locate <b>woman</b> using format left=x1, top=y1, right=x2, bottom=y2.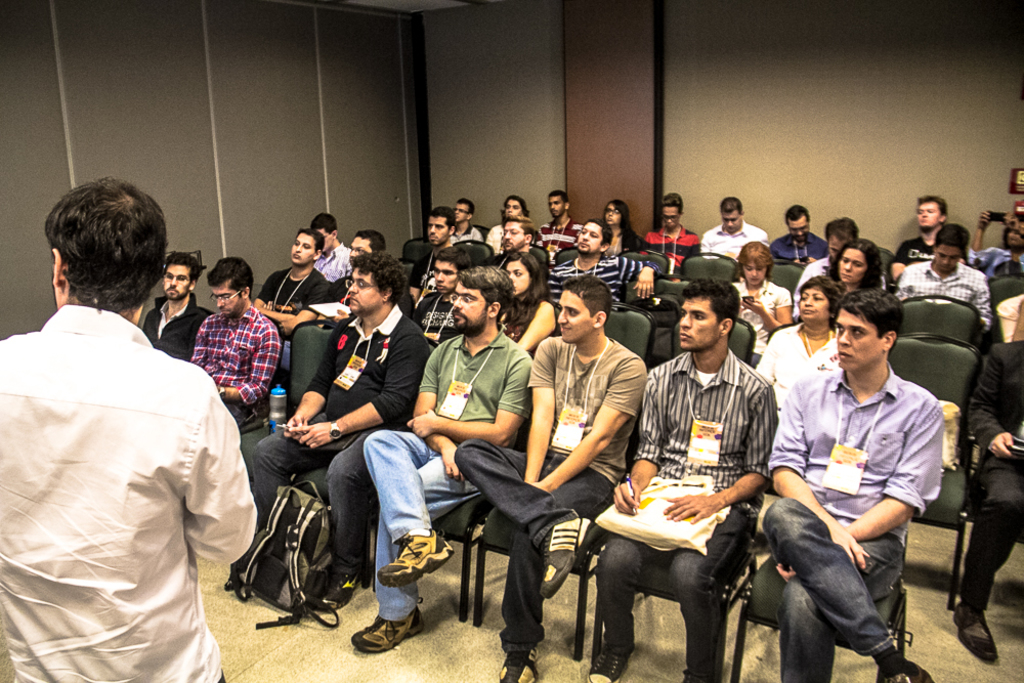
left=733, top=242, right=795, bottom=365.
